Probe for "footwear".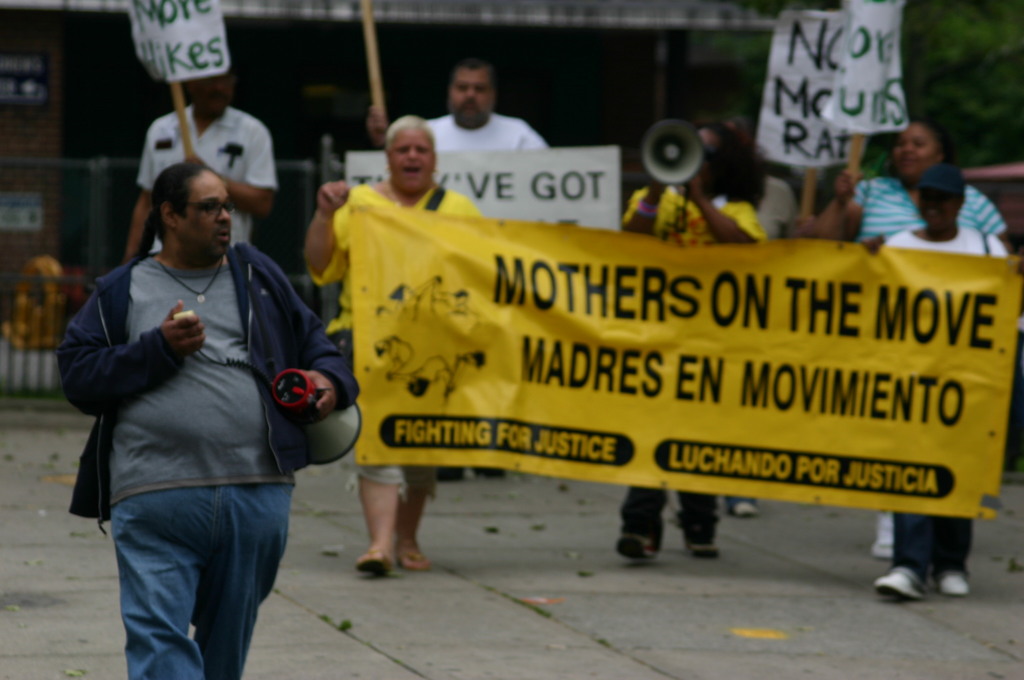
Probe result: region(937, 567, 964, 594).
